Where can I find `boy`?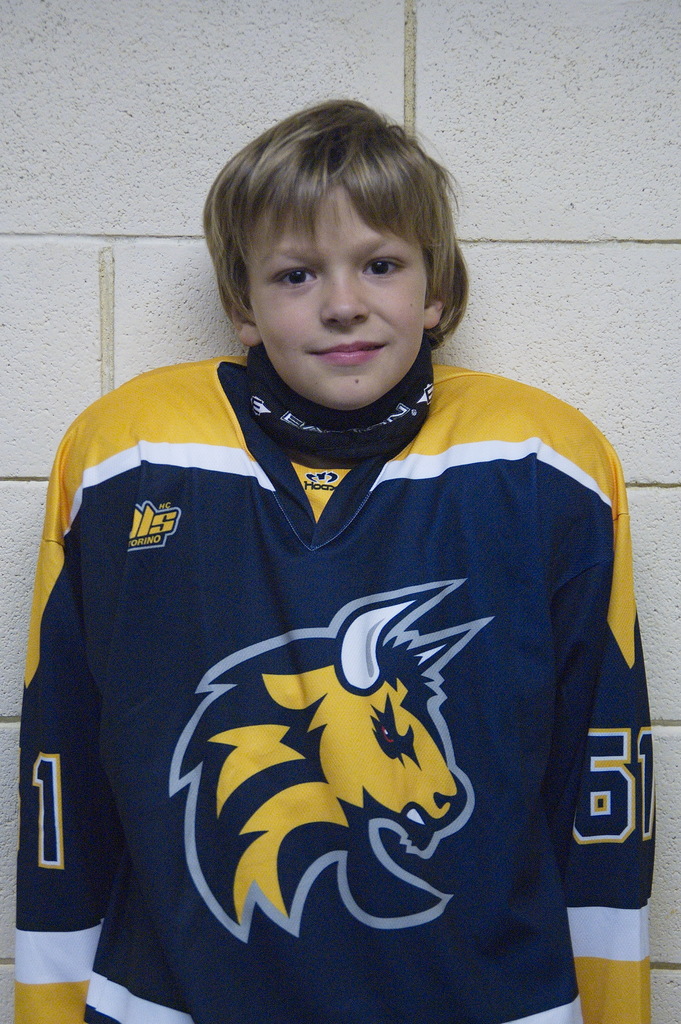
You can find it at rect(76, 67, 677, 997).
